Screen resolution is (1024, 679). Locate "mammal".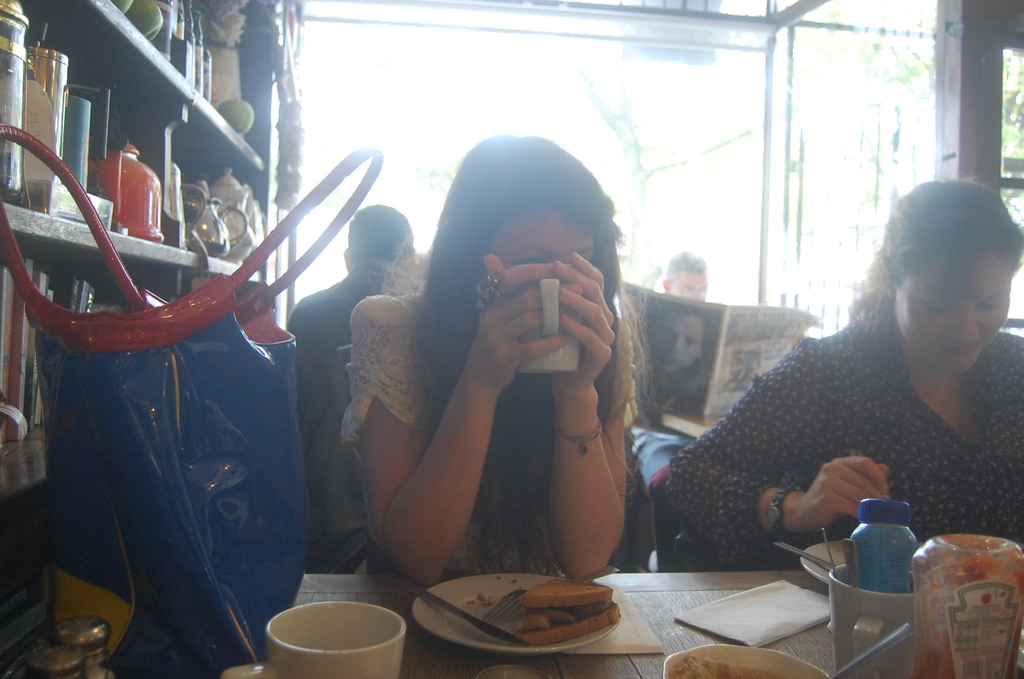
rect(661, 176, 1023, 573).
